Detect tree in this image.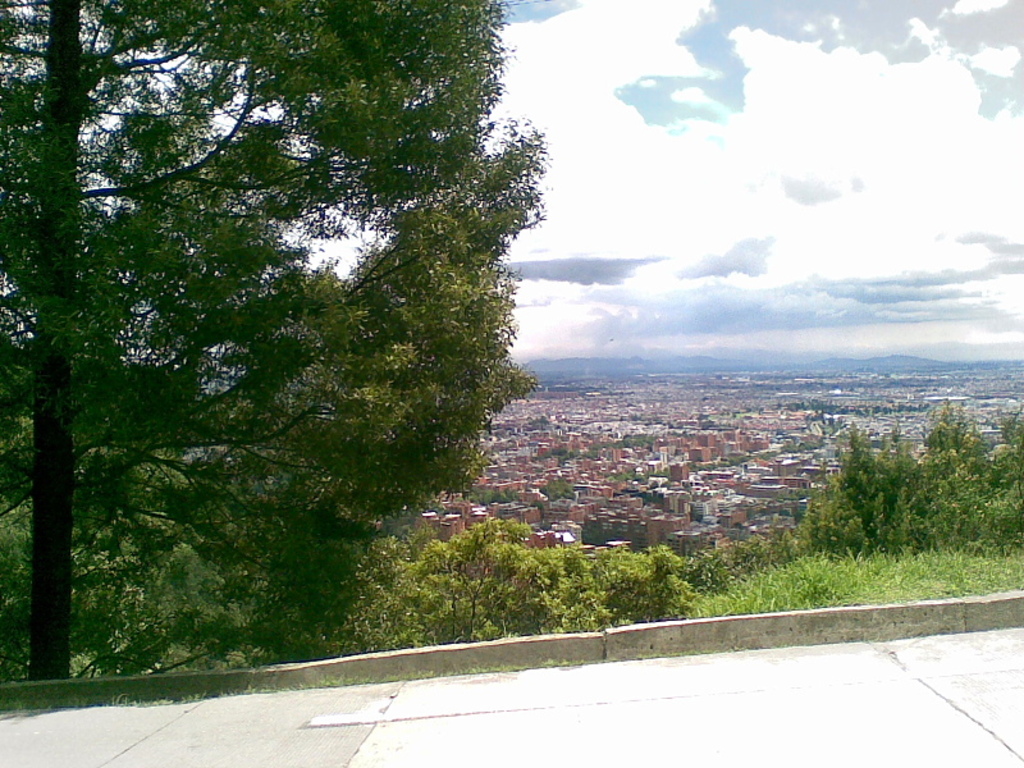
Detection: <region>897, 398, 998, 545</region>.
